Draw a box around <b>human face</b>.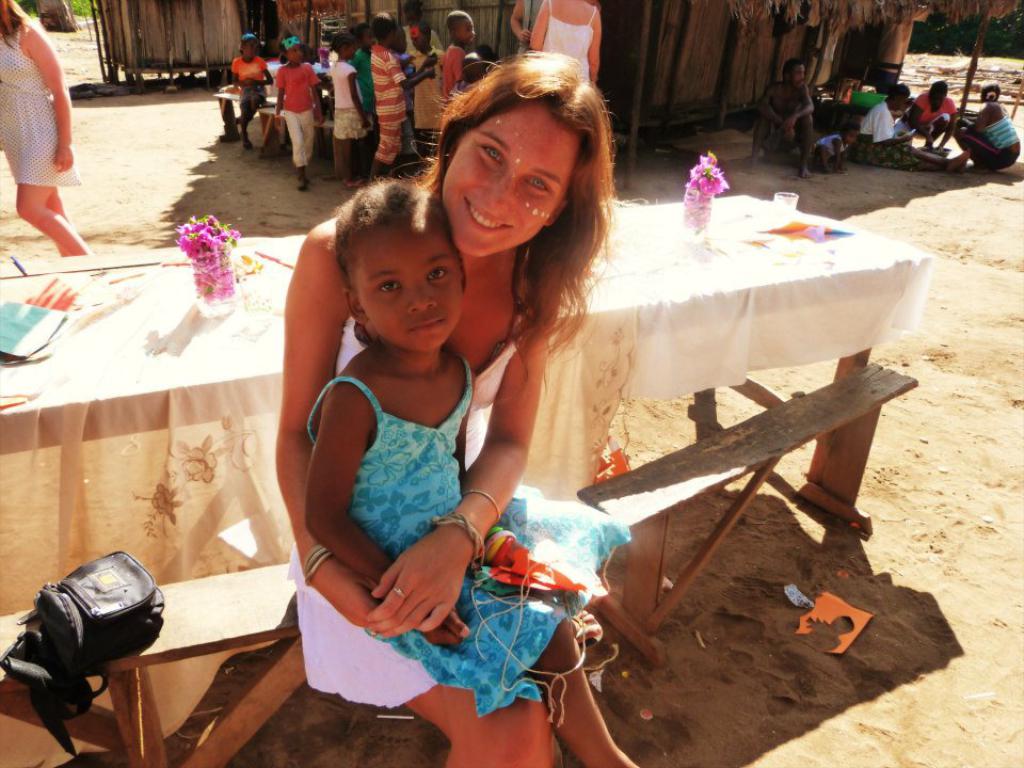
(left=458, top=16, right=482, bottom=46).
